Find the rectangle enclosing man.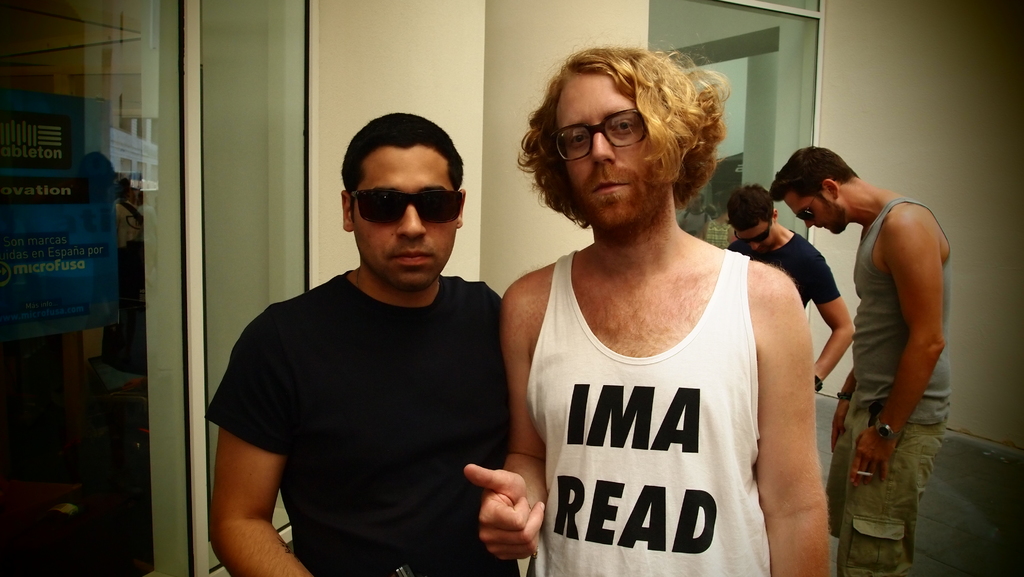
x1=766, y1=143, x2=963, y2=576.
